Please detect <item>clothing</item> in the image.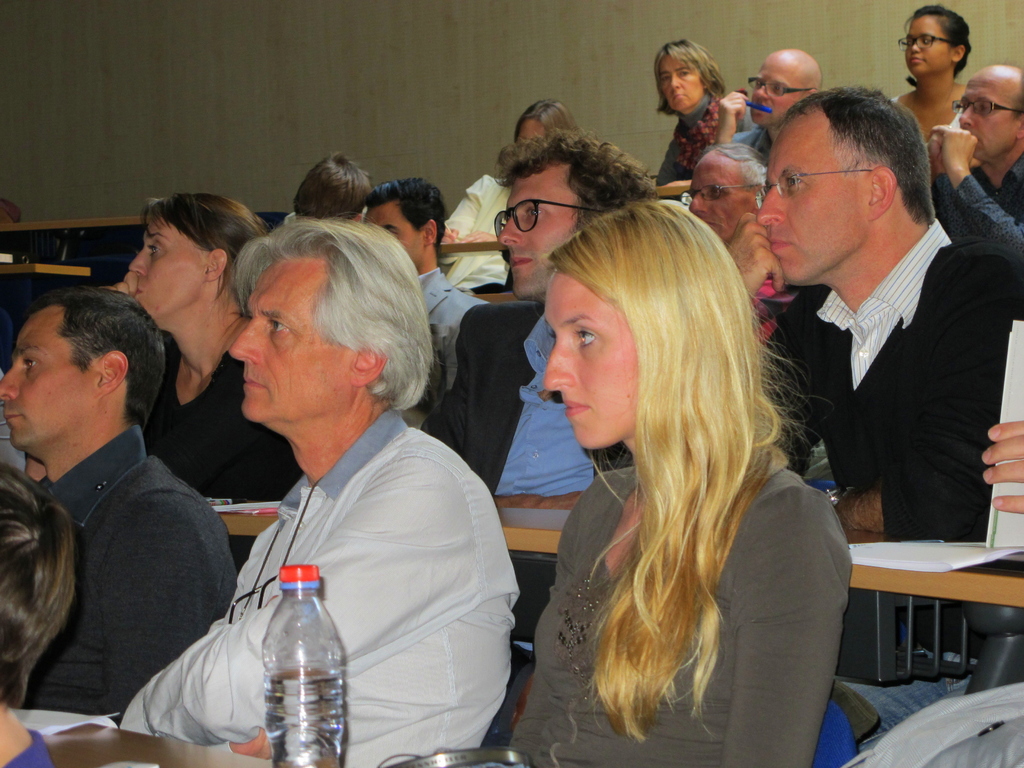
(444, 171, 515, 294).
